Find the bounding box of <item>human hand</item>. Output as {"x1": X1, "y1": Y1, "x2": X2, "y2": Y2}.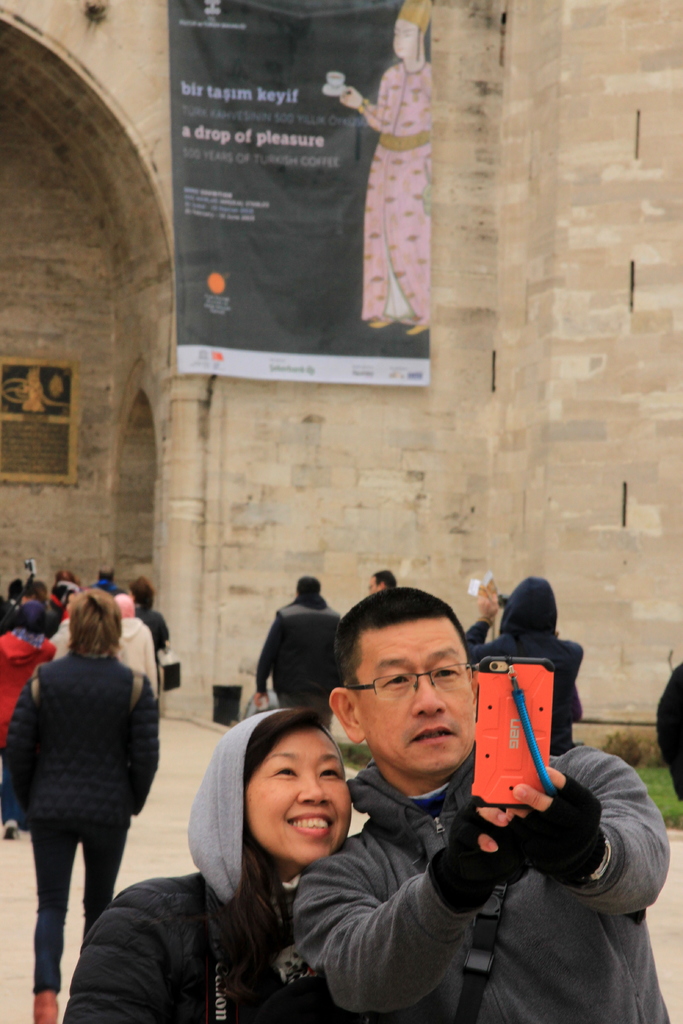
{"x1": 446, "y1": 797, "x2": 521, "y2": 883}.
